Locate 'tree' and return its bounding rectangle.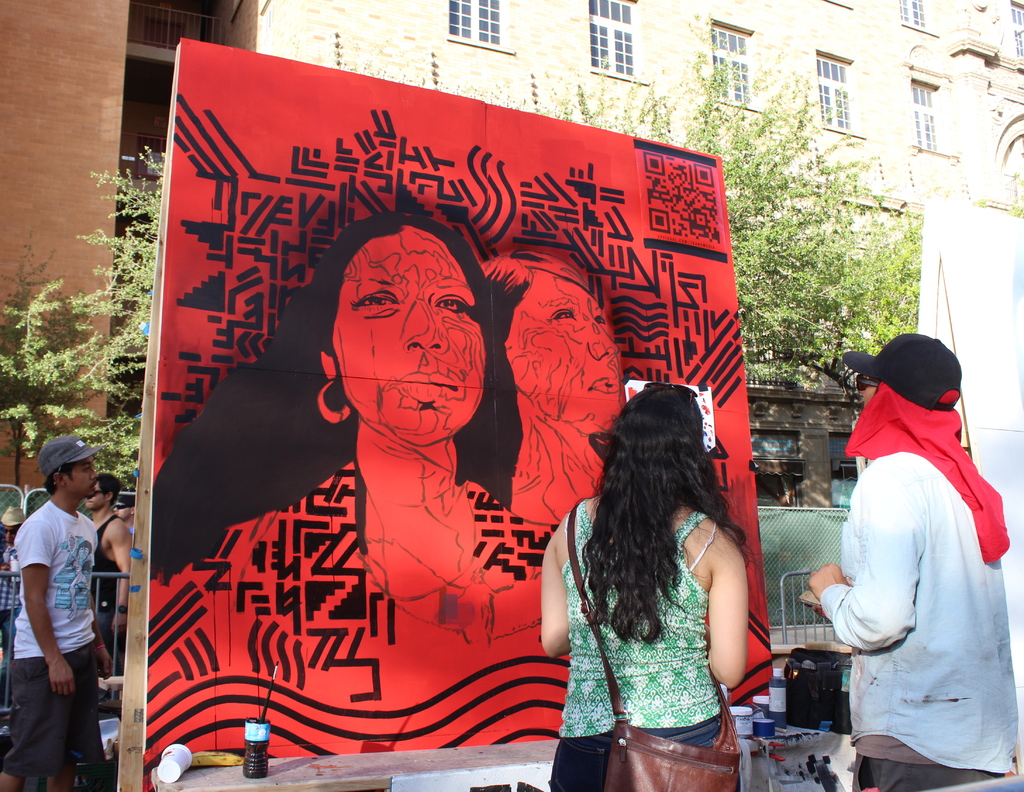
2:233:105:482.
